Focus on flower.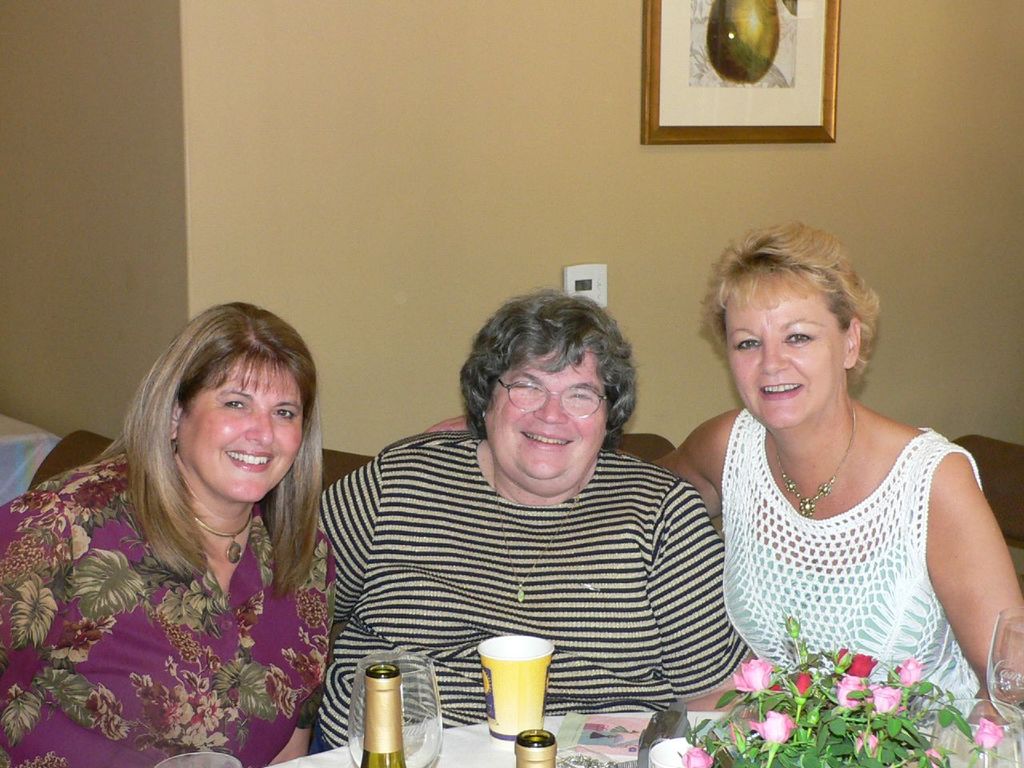
Focused at [left=138, top=686, right=190, bottom=738].
